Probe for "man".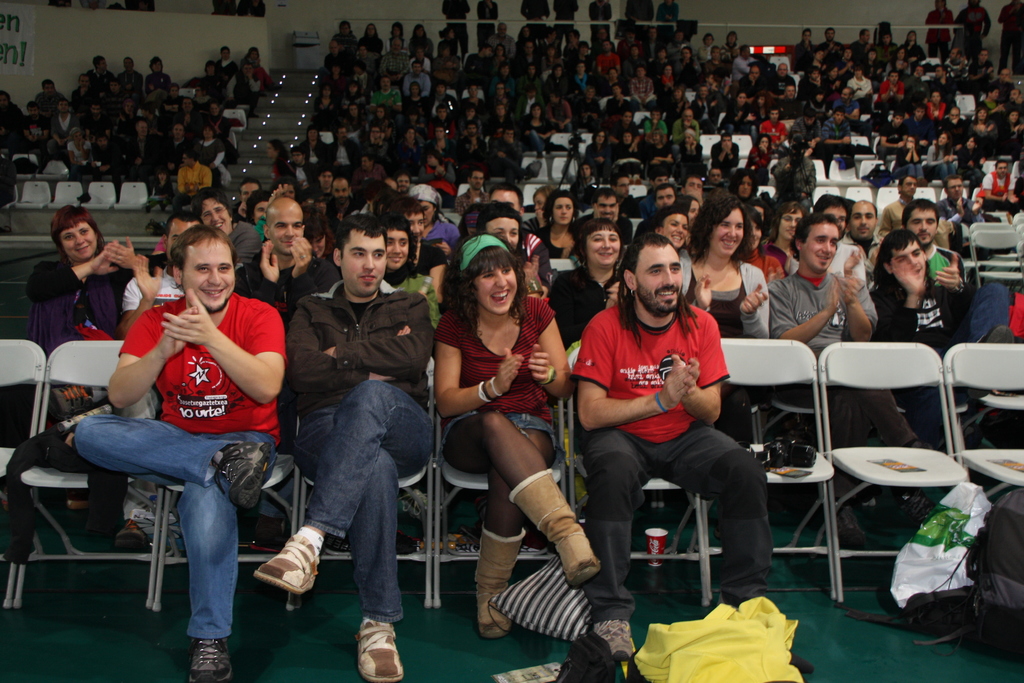
Probe result: (x1=117, y1=211, x2=198, y2=339).
